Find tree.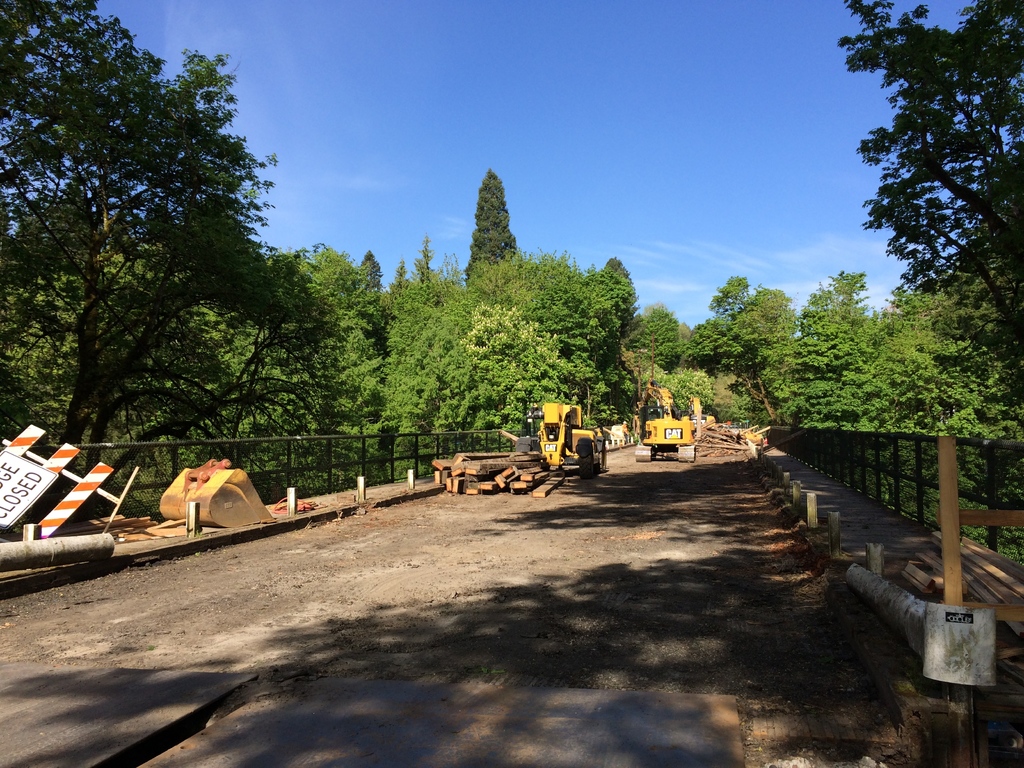
{"left": 855, "top": 38, "right": 1004, "bottom": 366}.
